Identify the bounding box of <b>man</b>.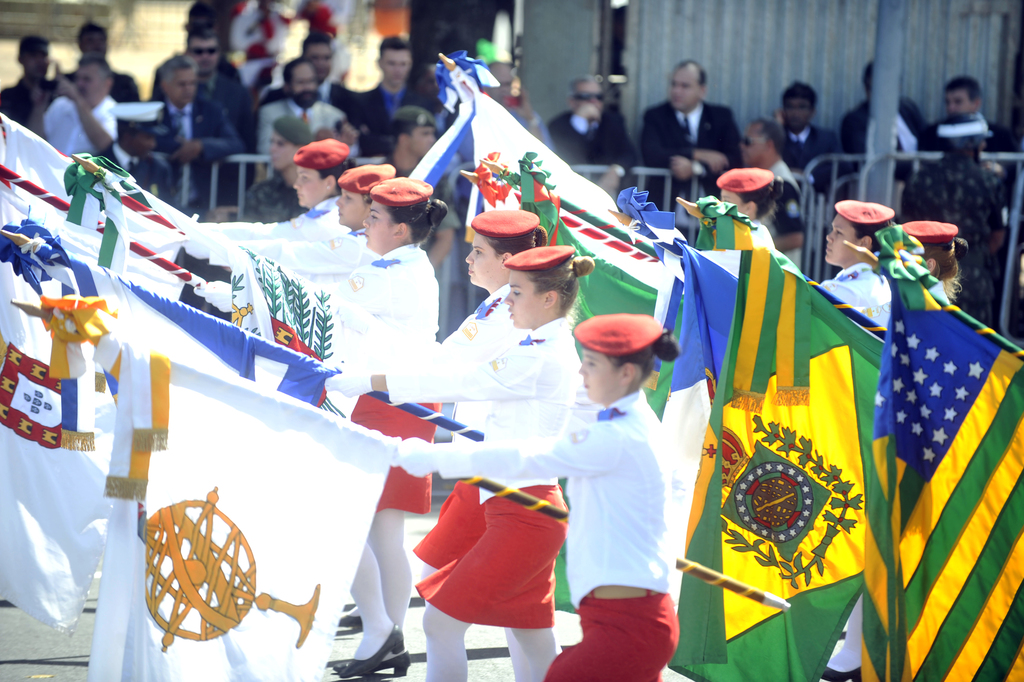
(left=349, top=34, right=416, bottom=158).
